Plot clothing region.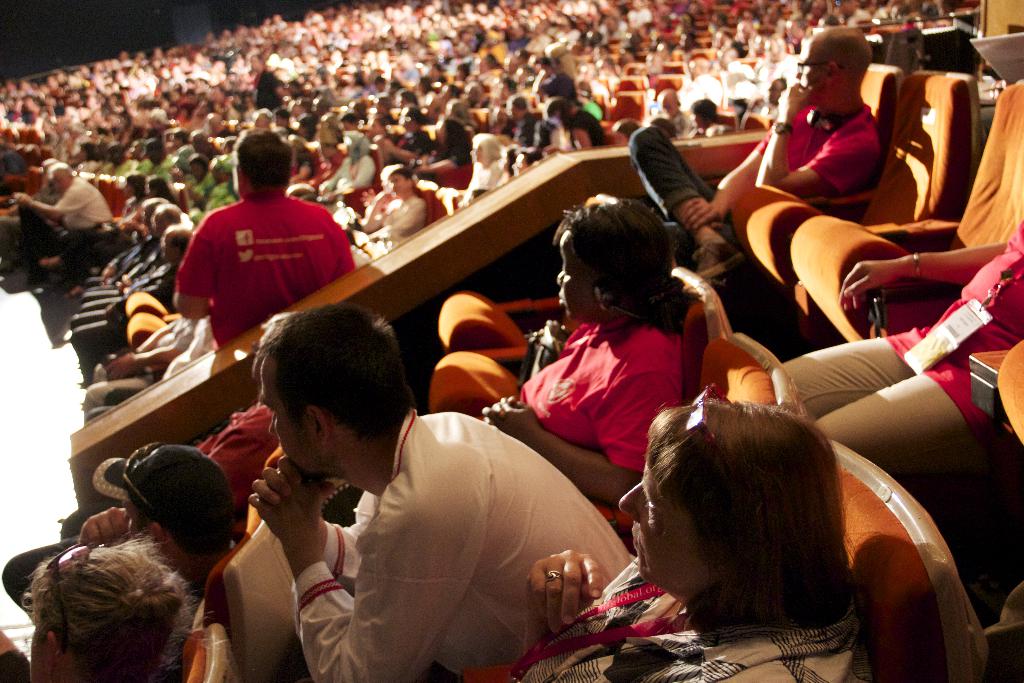
Plotted at bbox(516, 311, 690, 471).
